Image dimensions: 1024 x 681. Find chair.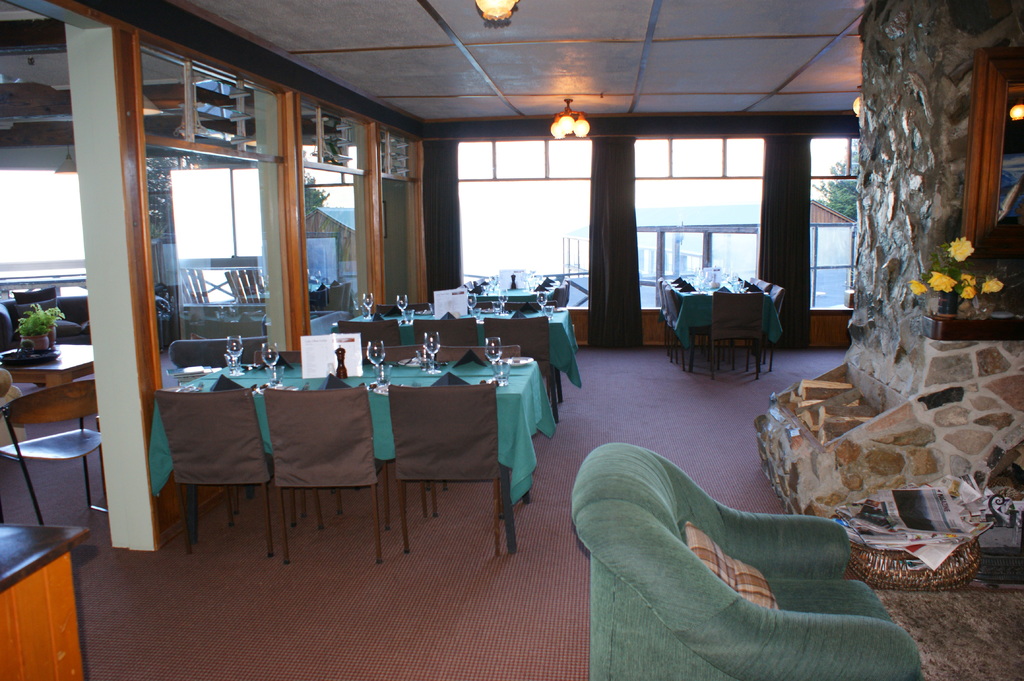
select_region(755, 277, 766, 292).
